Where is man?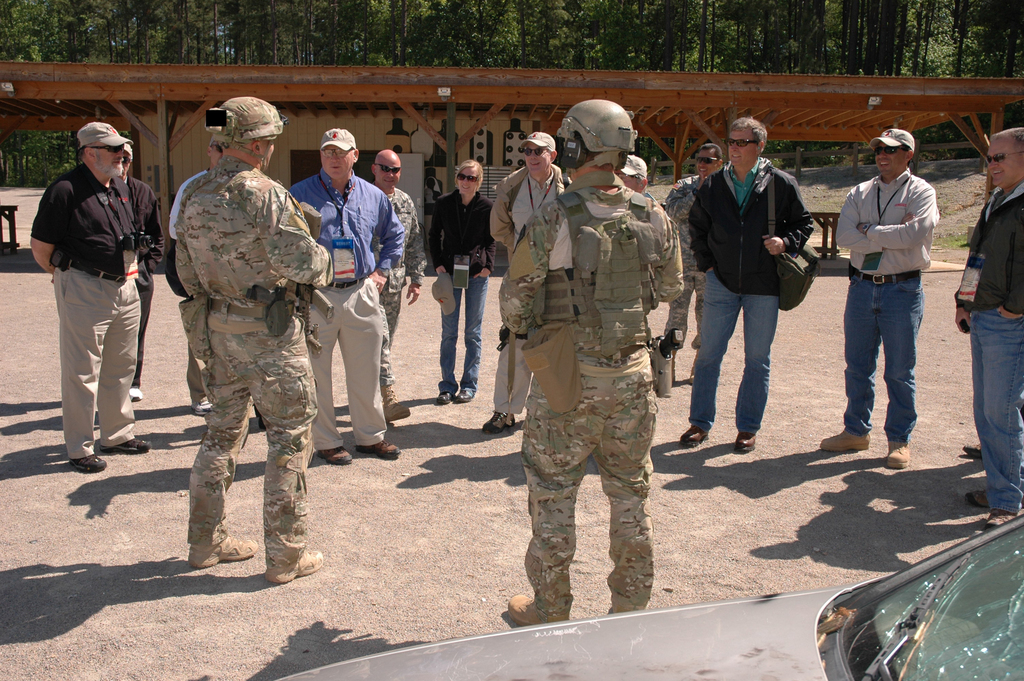
<bbox>371, 149, 428, 421</bbox>.
